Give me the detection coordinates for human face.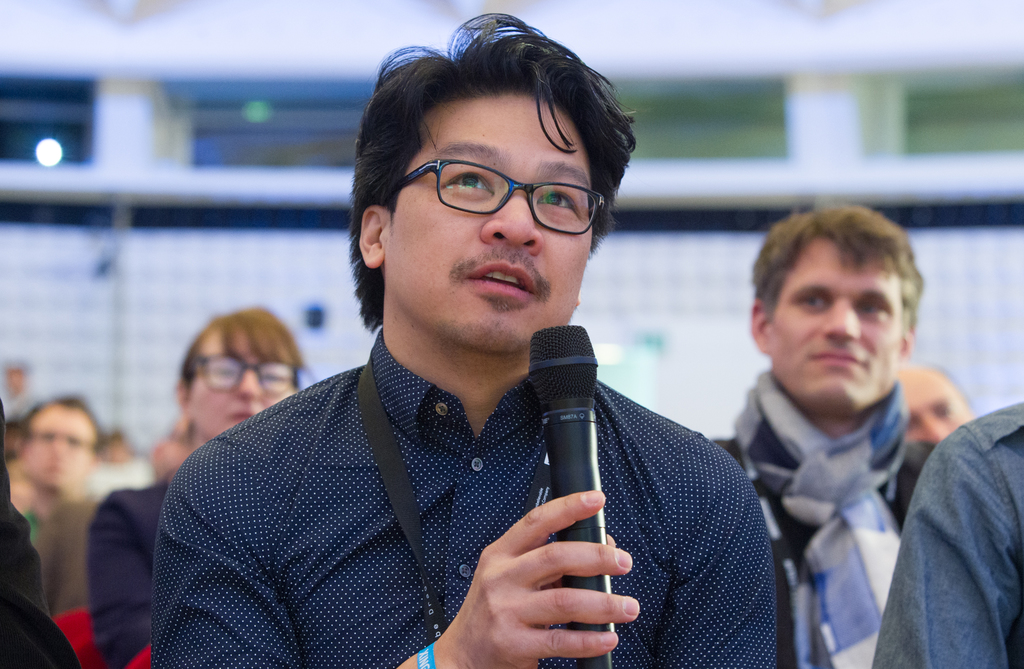
box(767, 238, 904, 415).
